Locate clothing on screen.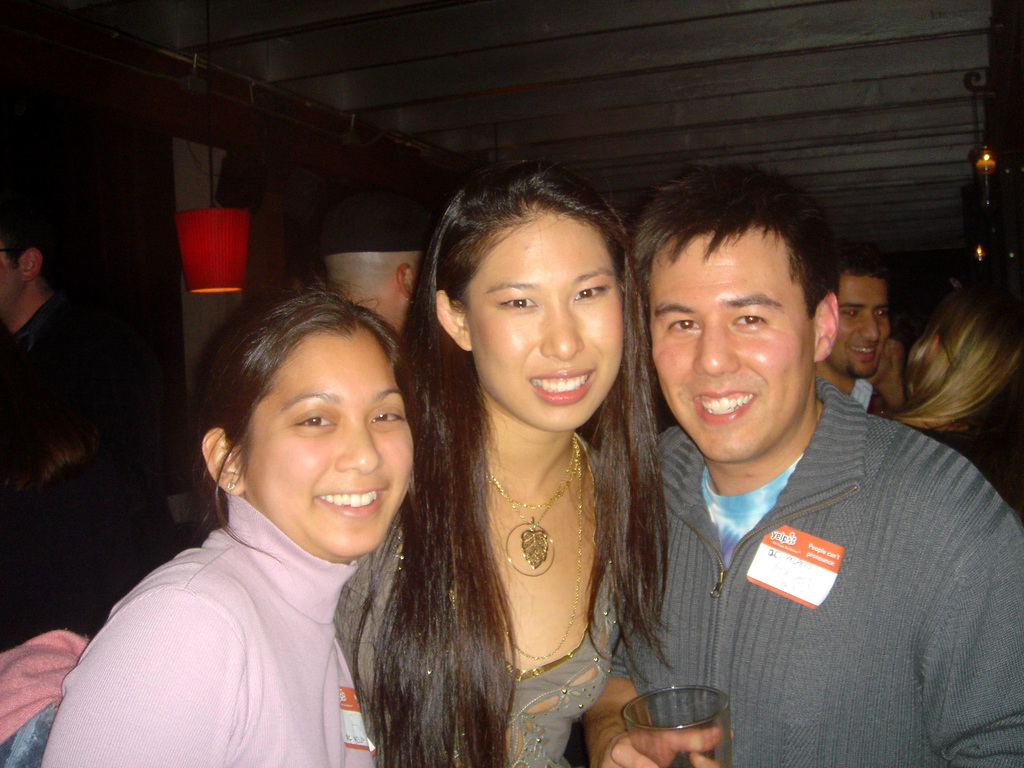
On screen at select_region(39, 492, 381, 767).
